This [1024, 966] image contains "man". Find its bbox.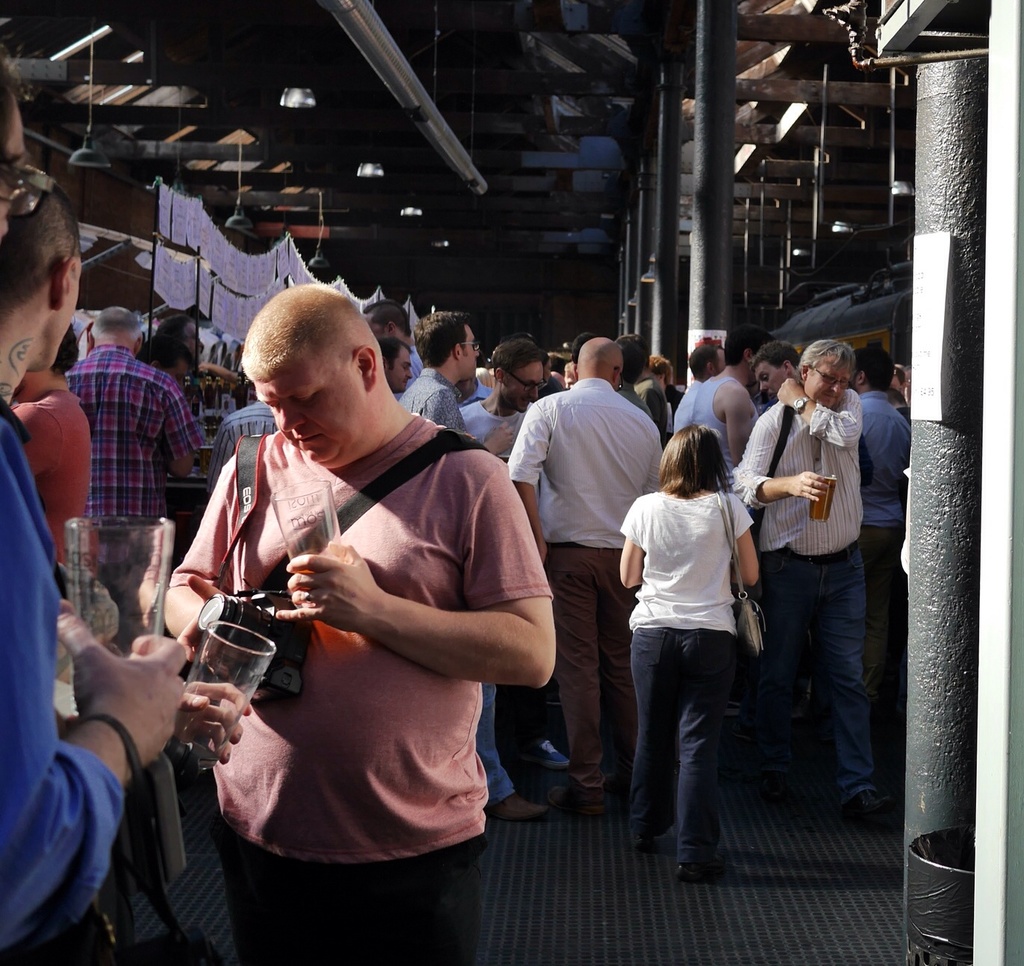
200:393:278:503.
